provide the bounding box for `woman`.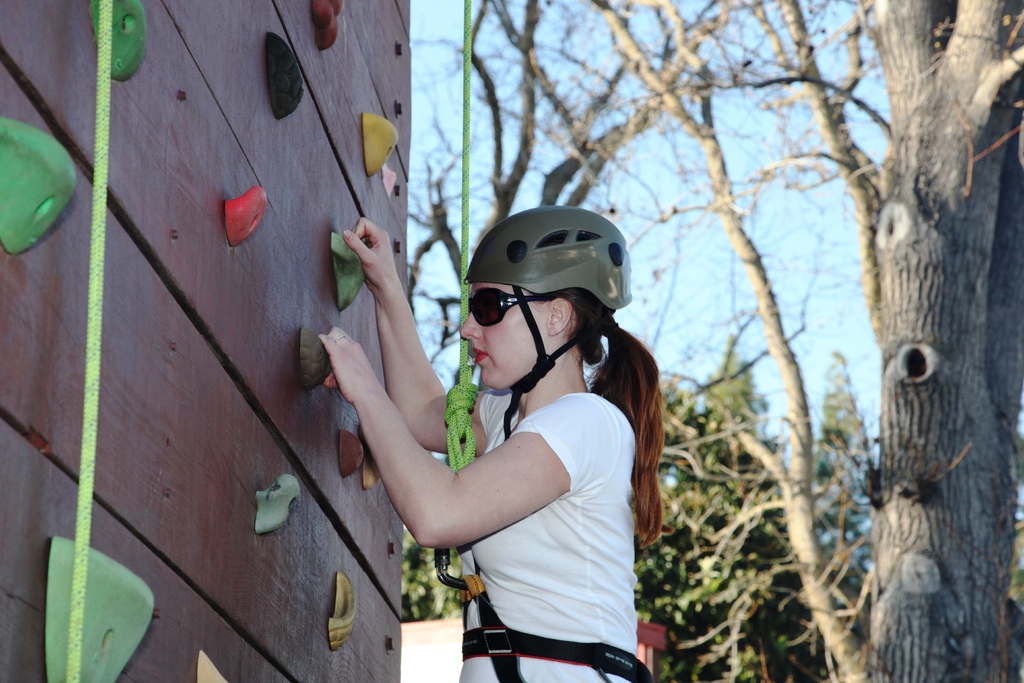
box(304, 144, 685, 682).
